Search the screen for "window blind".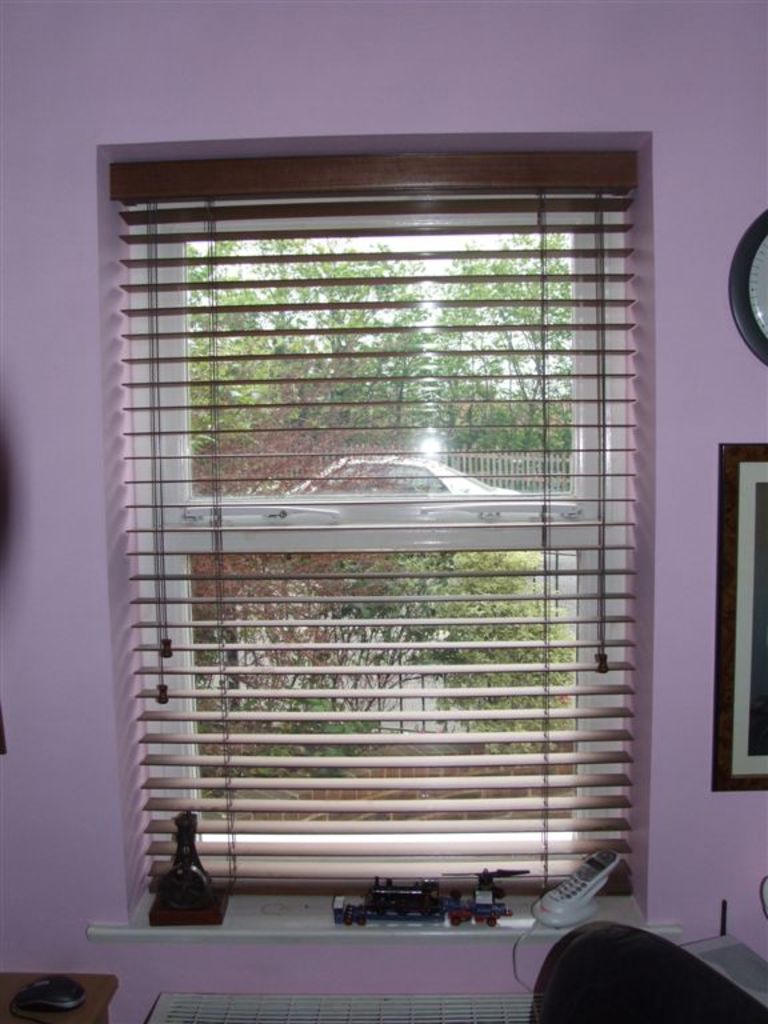
Found at x1=108, y1=148, x2=641, y2=897.
